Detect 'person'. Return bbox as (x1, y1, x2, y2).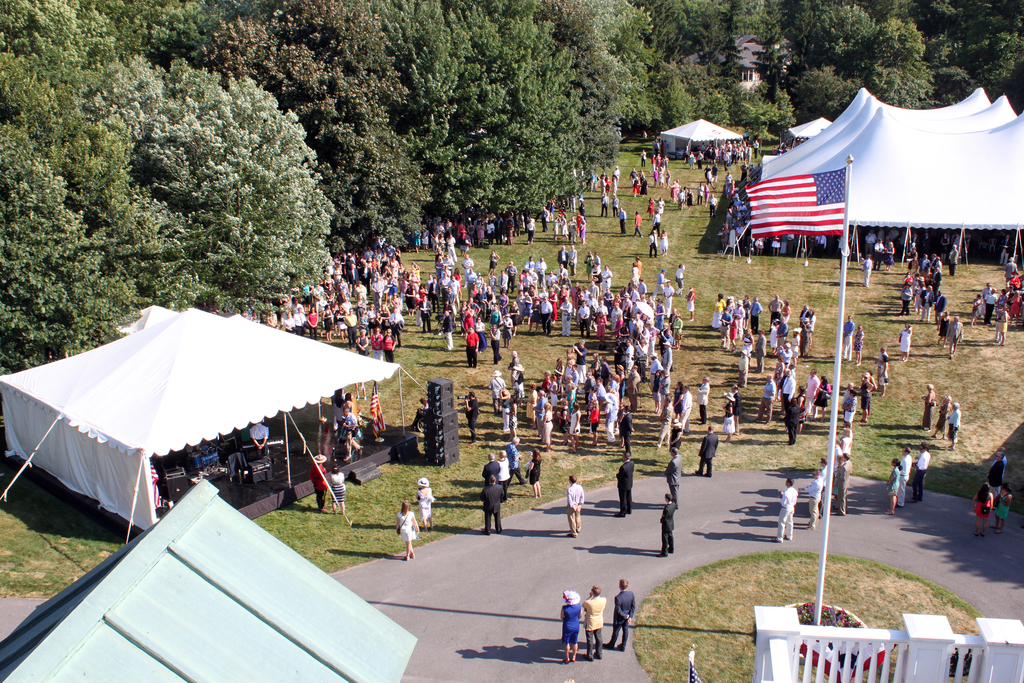
(397, 501, 420, 564).
